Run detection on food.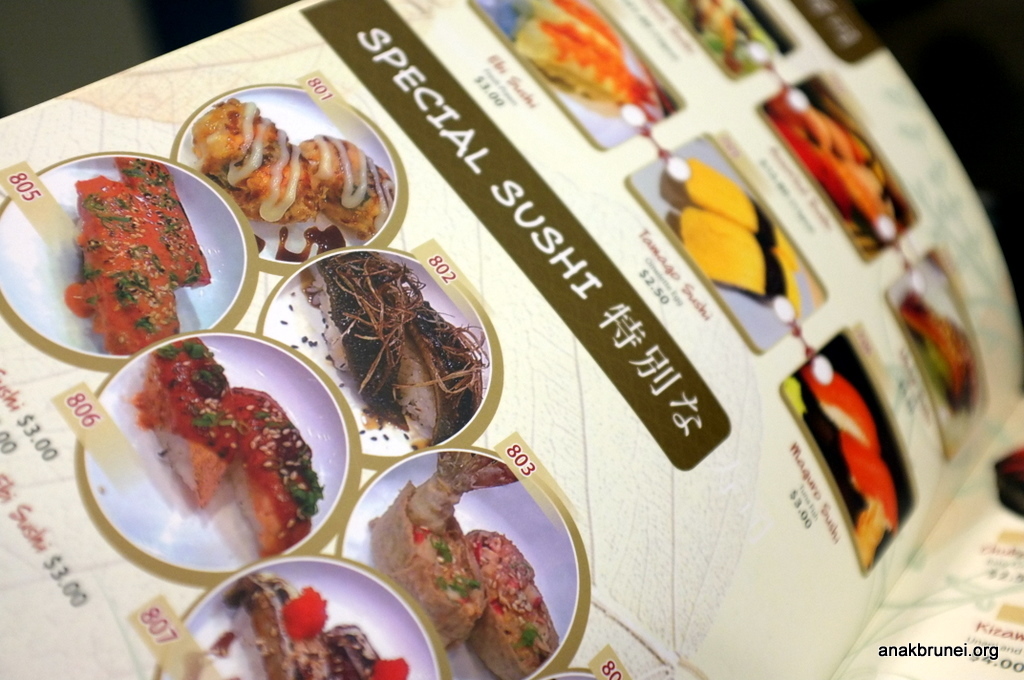
Result: box(129, 333, 324, 564).
